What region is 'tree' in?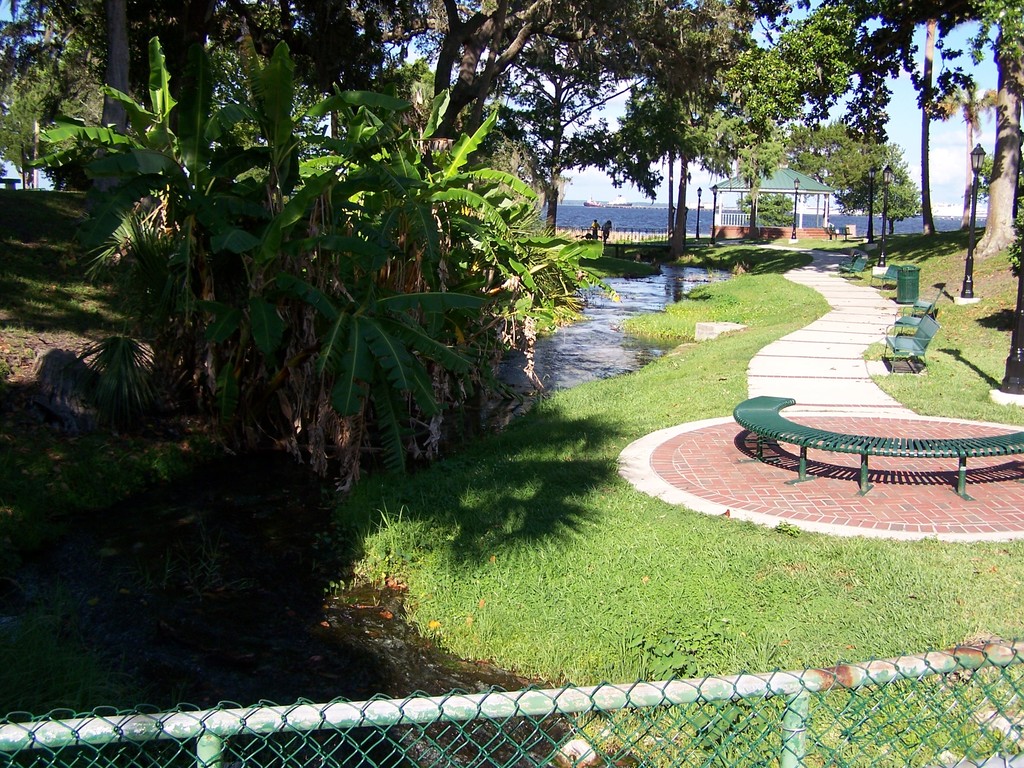
(left=790, top=116, right=900, bottom=243).
